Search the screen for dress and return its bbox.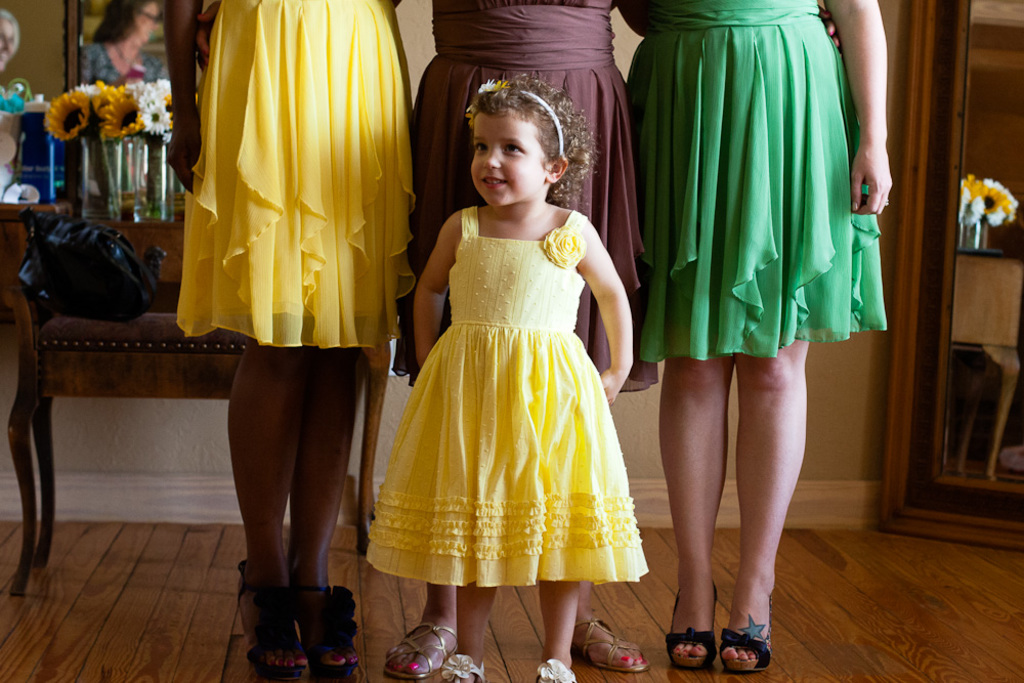
Found: pyautogui.locateOnScreen(173, 0, 420, 341).
